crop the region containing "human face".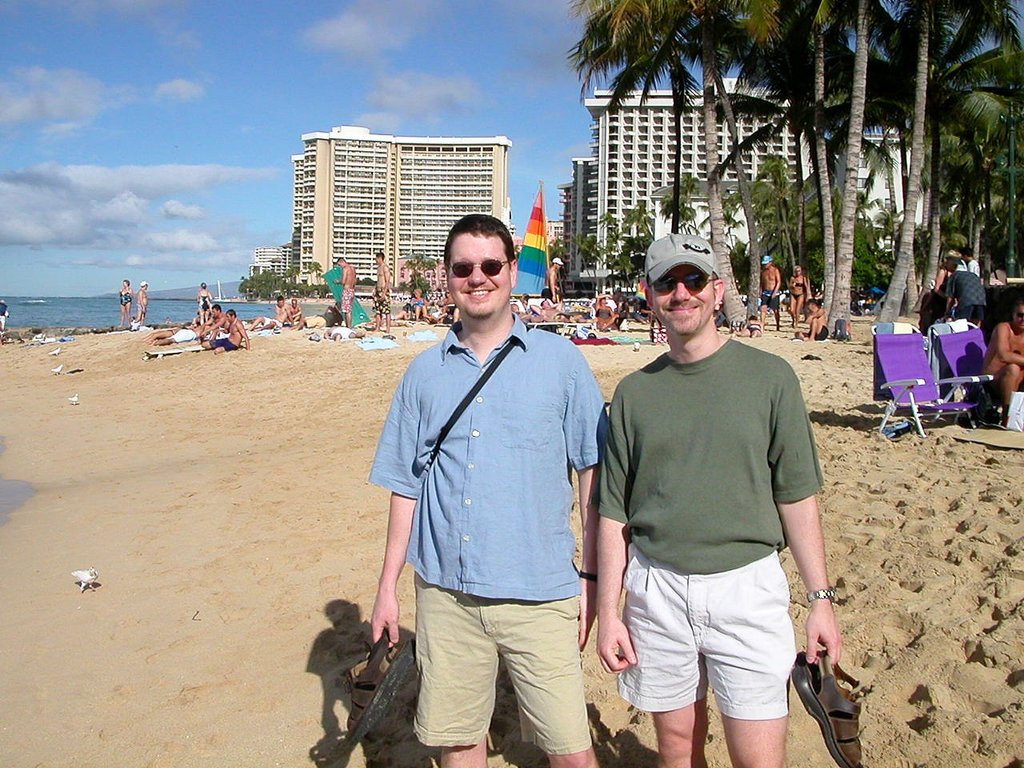
Crop region: box(447, 230, 509, 316).
